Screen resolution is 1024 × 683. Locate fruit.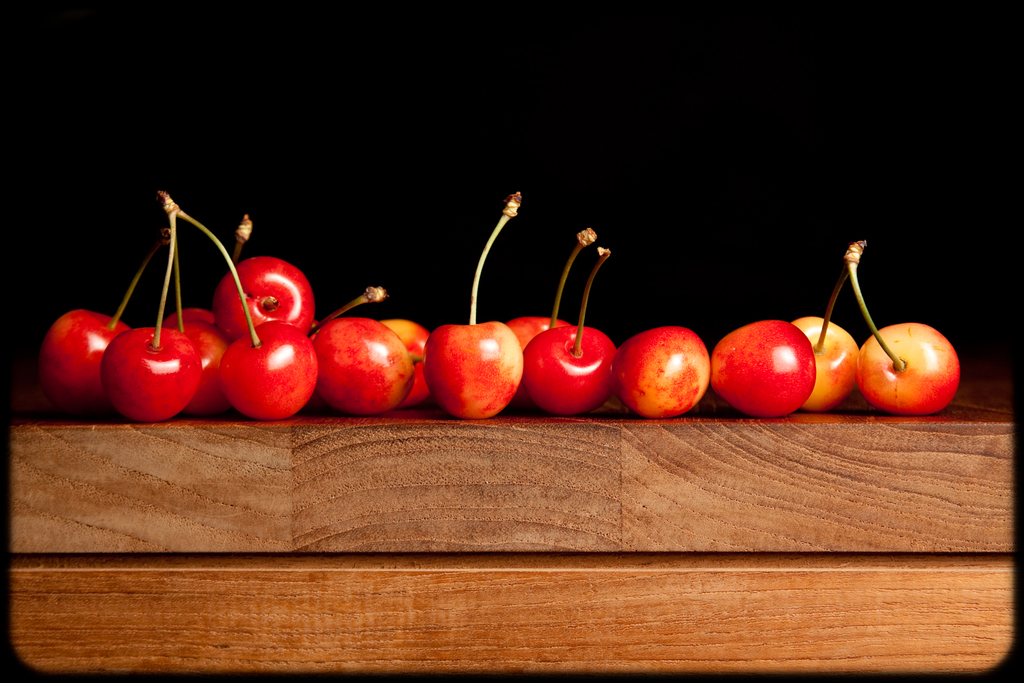
[x1=607, y1=330, x2=707, y2=419].
